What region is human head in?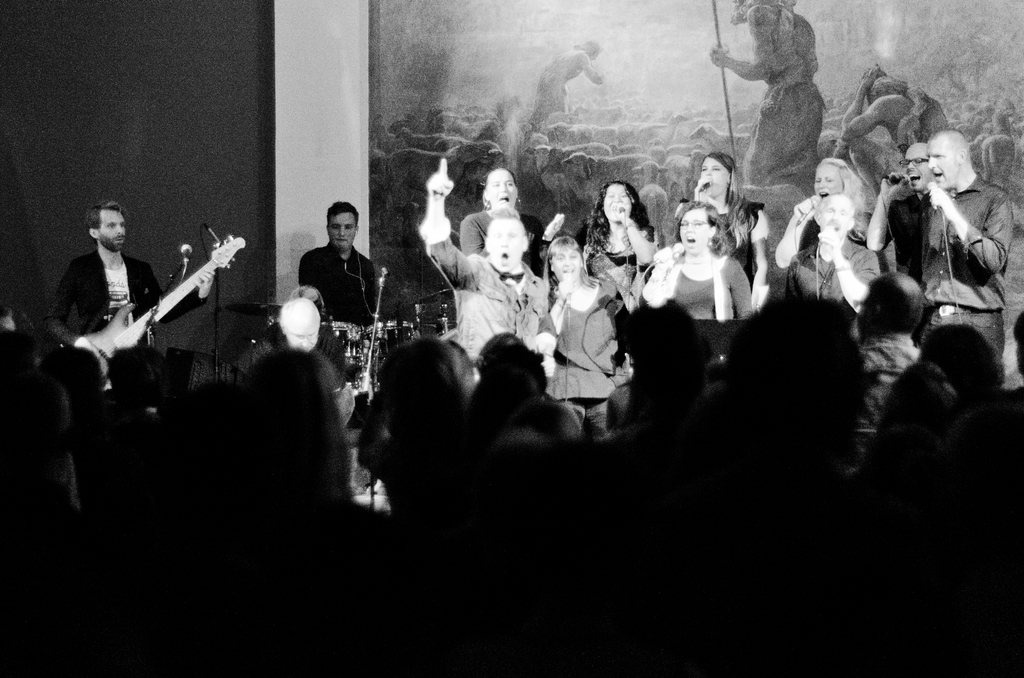
bbox=(483, 166, 520, 210).
